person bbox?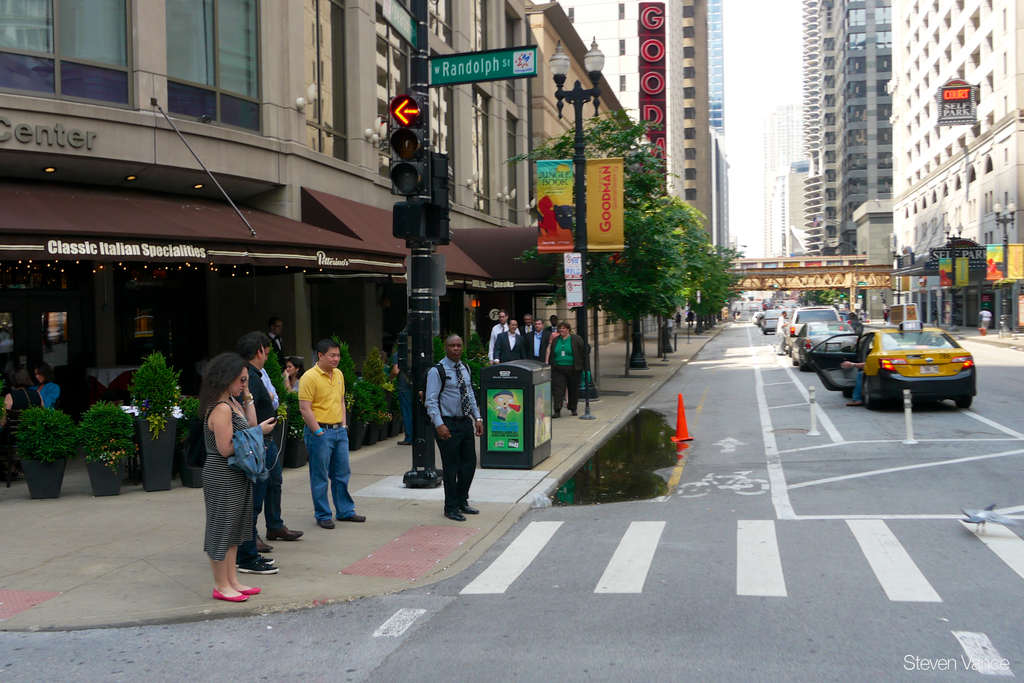
box=[776, 309, 789, 355]
